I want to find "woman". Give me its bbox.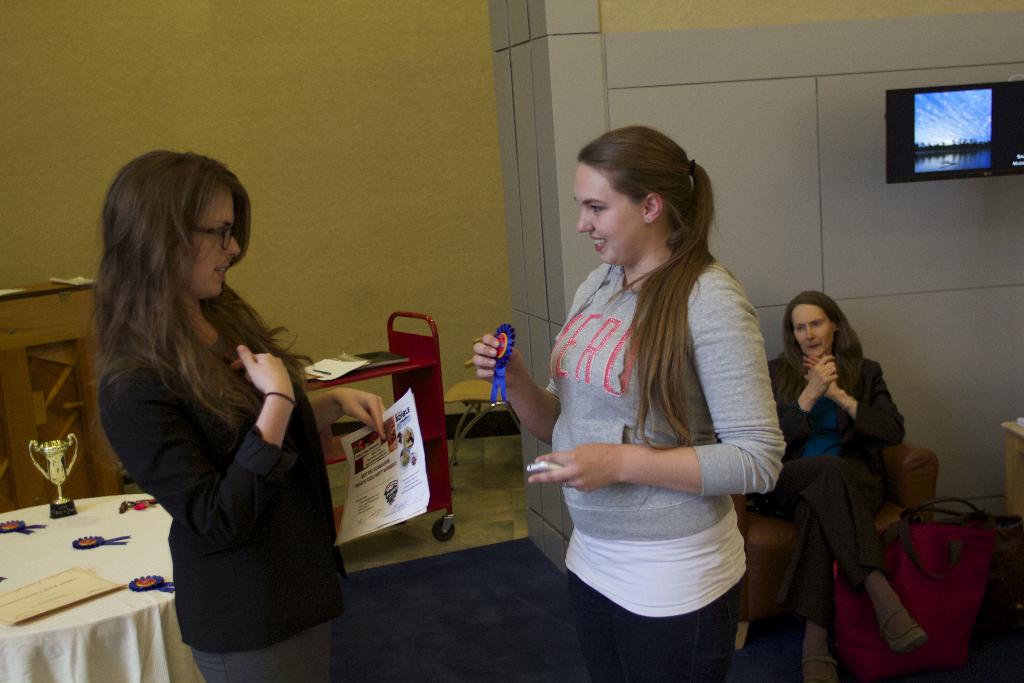
[771, 279, 917, 668].
